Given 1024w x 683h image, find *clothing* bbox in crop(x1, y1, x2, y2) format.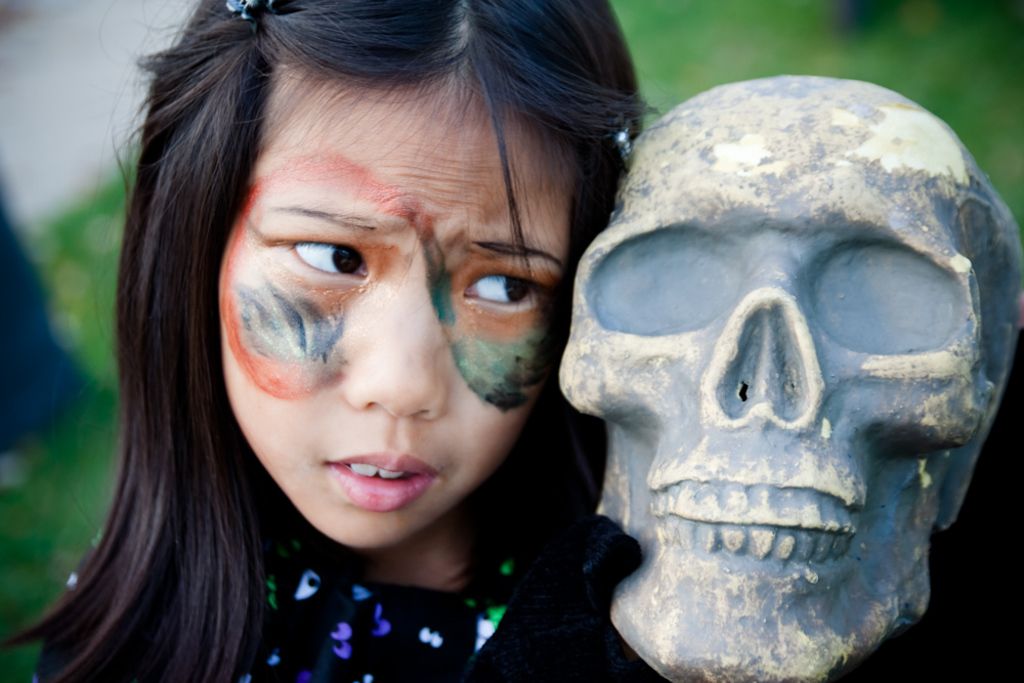
crop(31, 529, 626, 682).
